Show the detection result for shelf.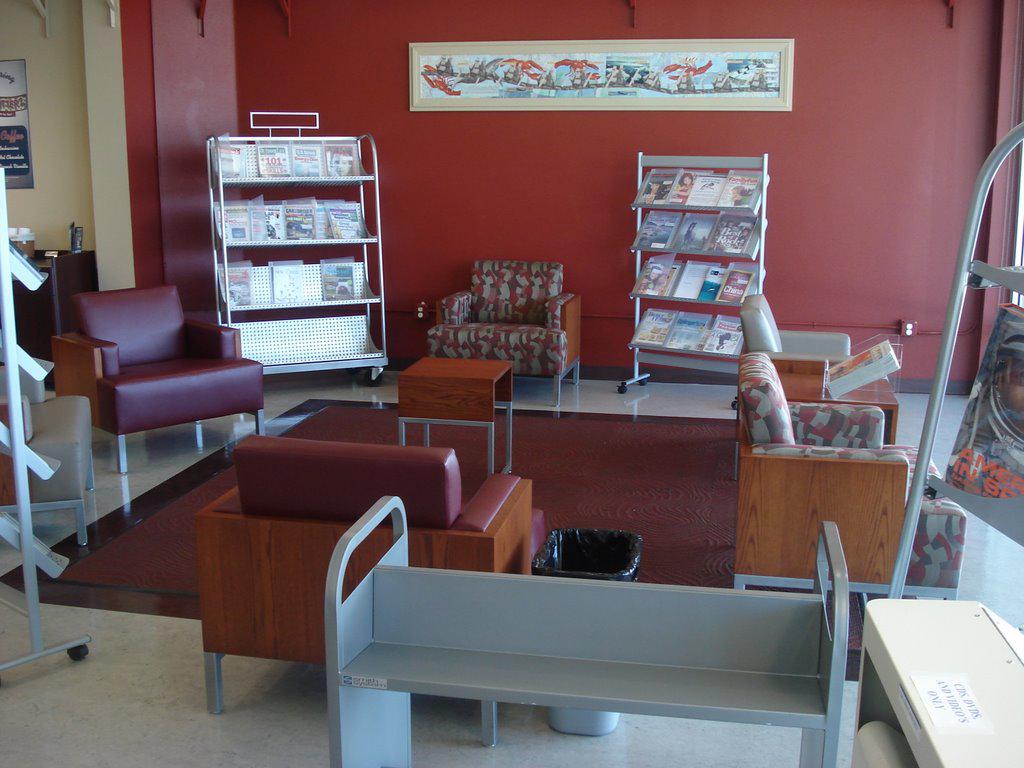
x1=623, y1=149, x2=778, y2=392.
